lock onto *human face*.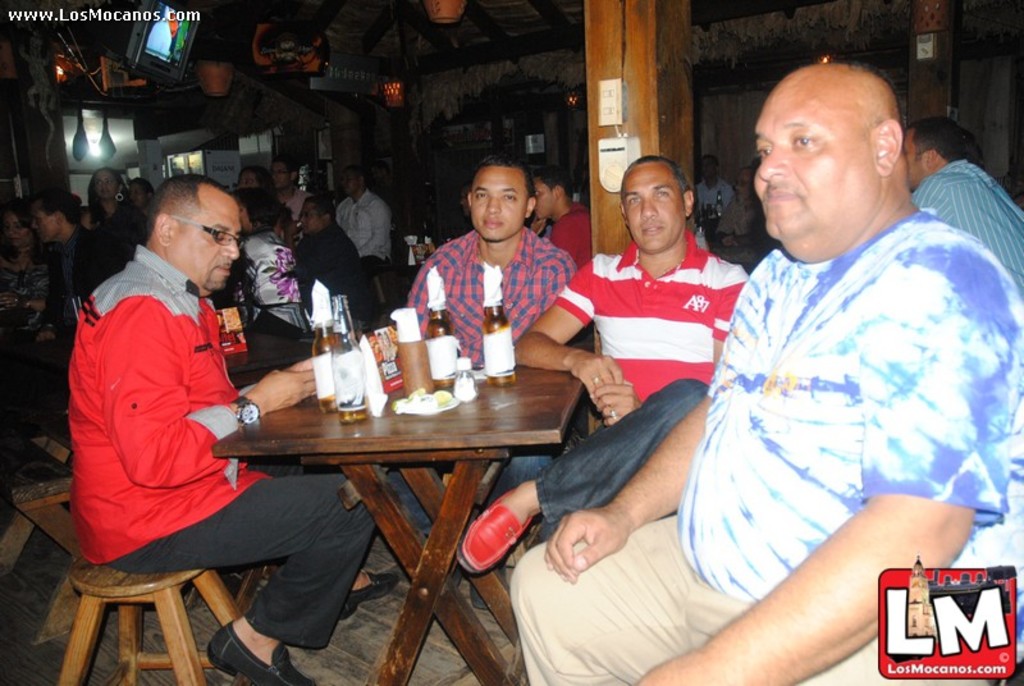
Locked: bbox=(468, 166, 532, 243).
